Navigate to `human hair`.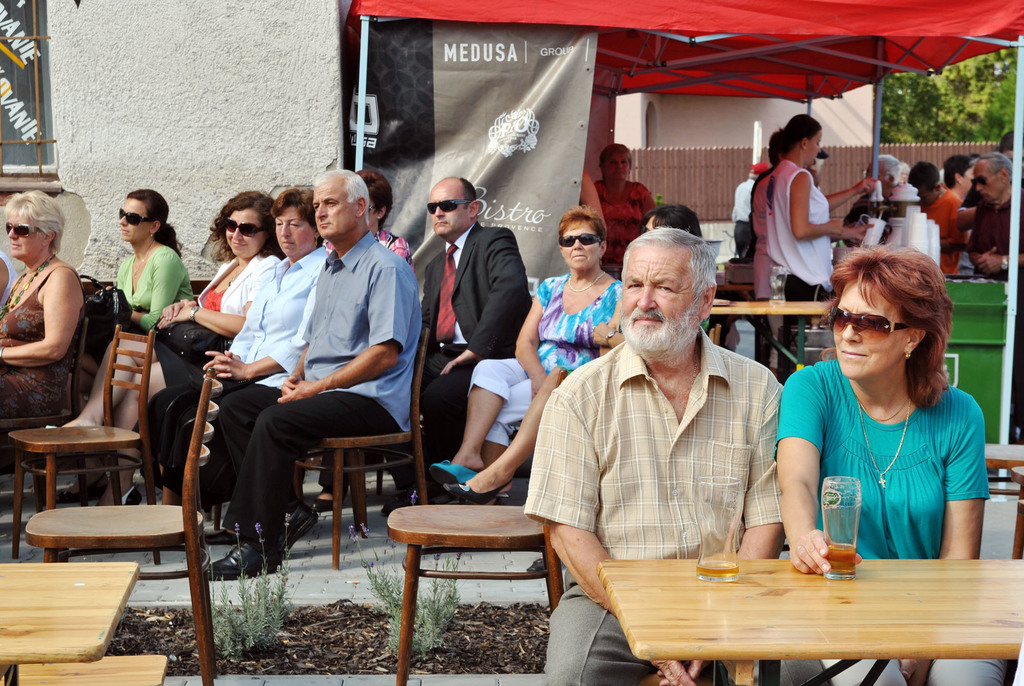
Navigation target: [left=557, top=200, right=607, bottom=250].
